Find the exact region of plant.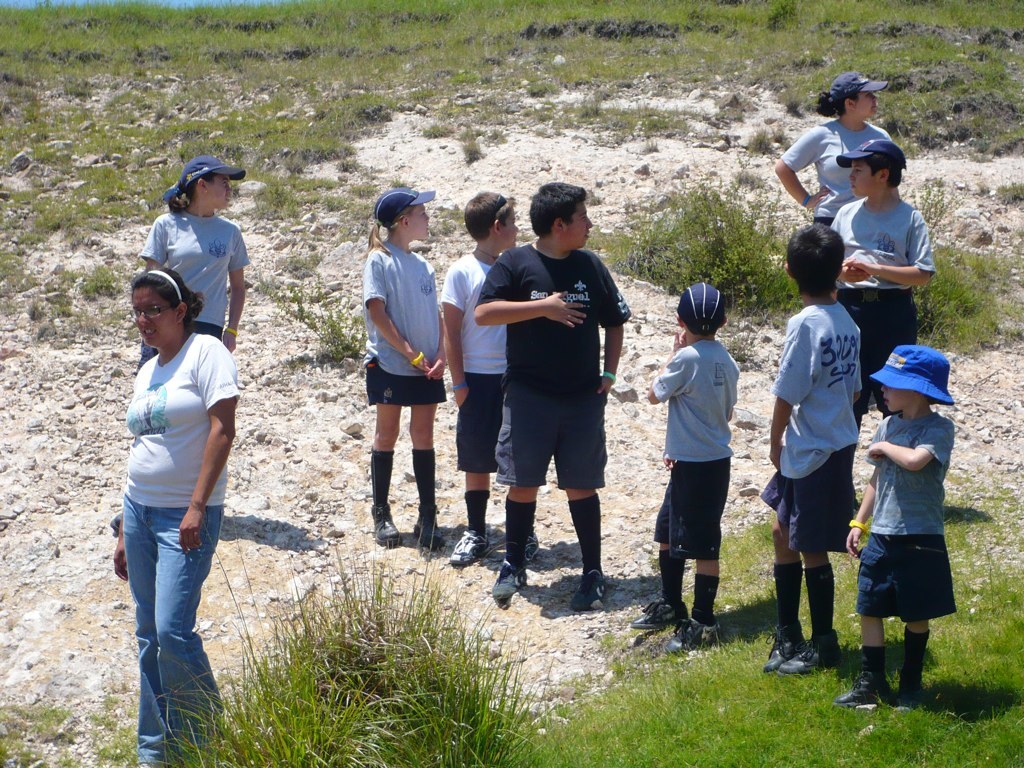
Exact region: l=188, t=528, r=530, b=767.
